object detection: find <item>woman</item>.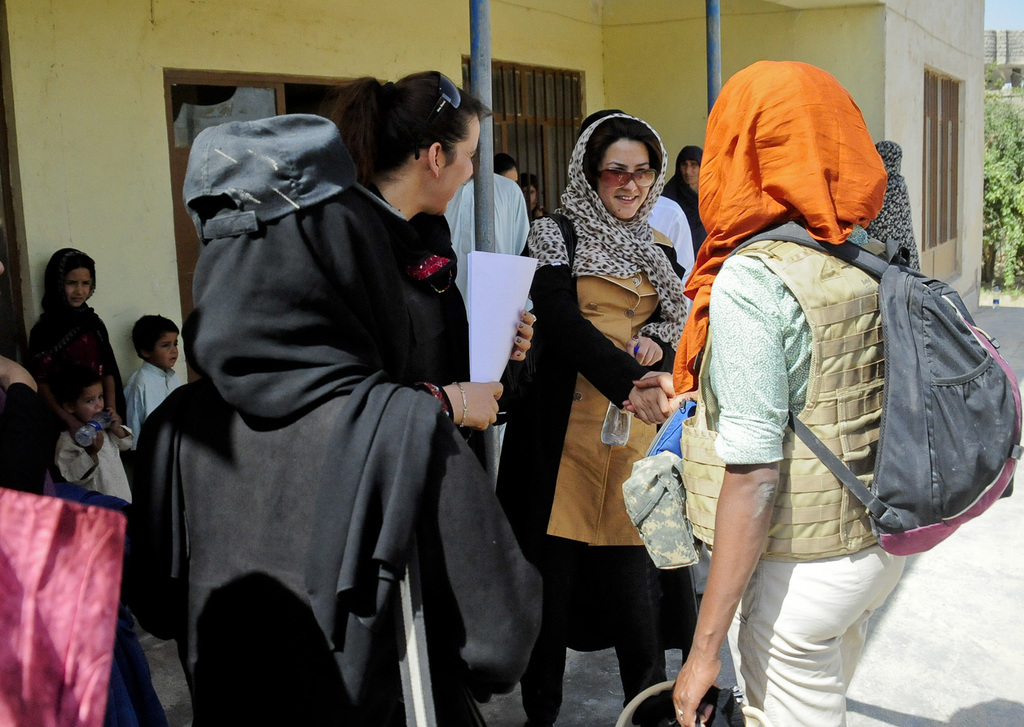
175:61:526:552.
